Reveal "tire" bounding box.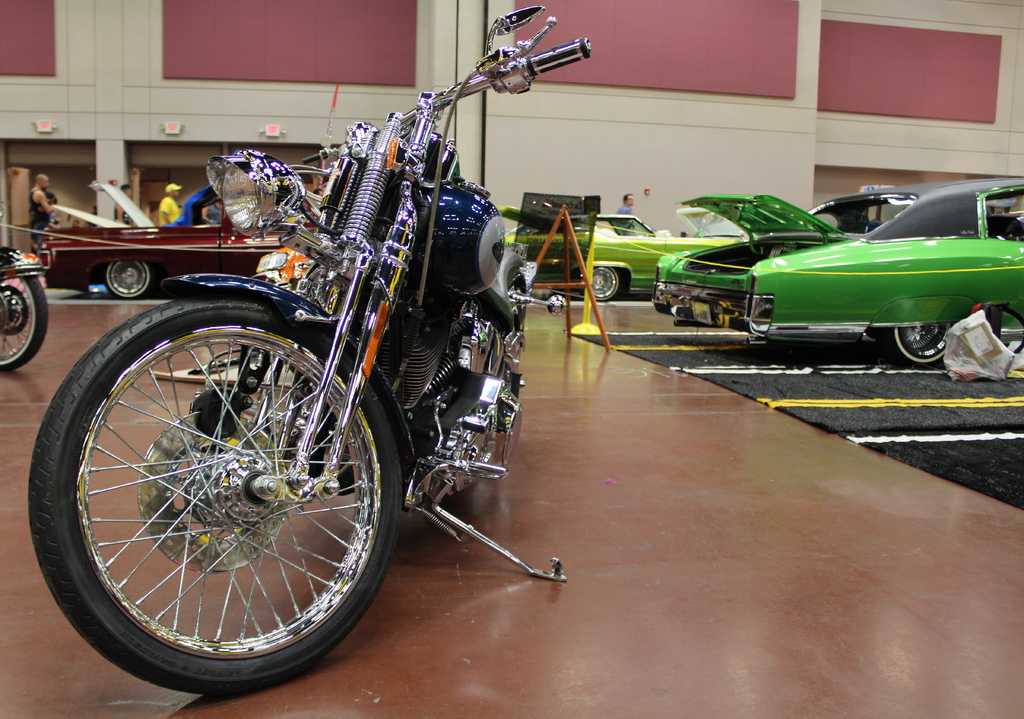
Revealed: region(884, 315, 956, 375).
